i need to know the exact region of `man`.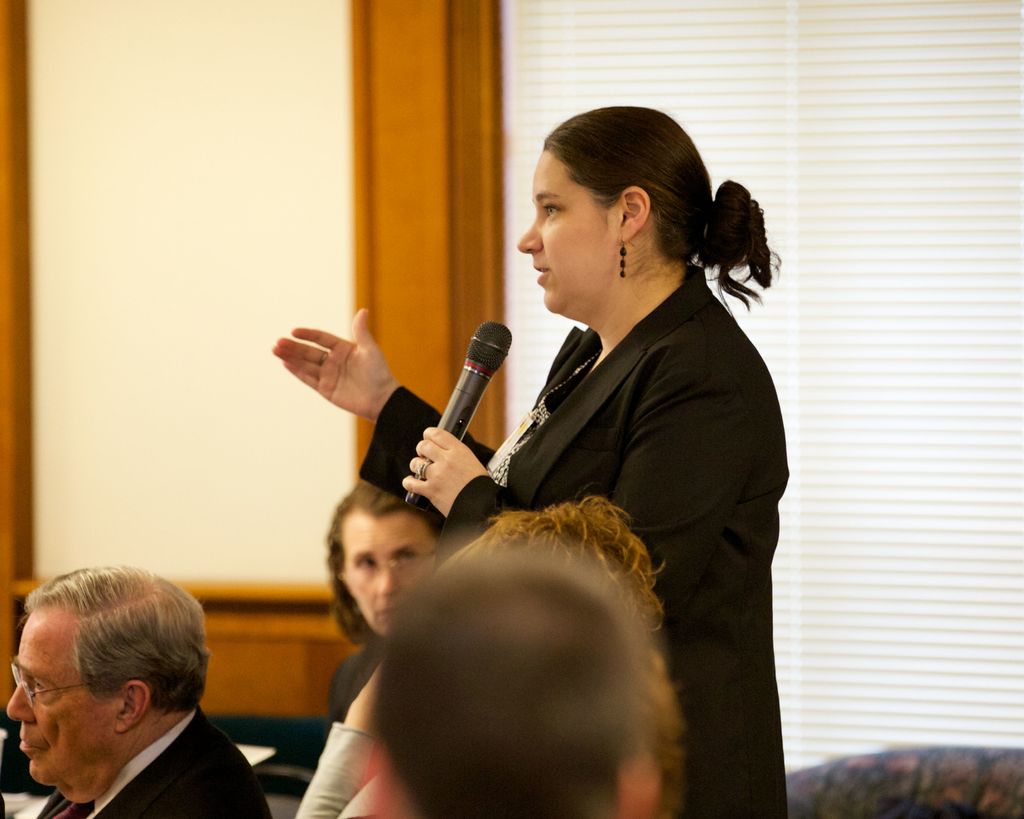
Region: 0 560 272 818.
